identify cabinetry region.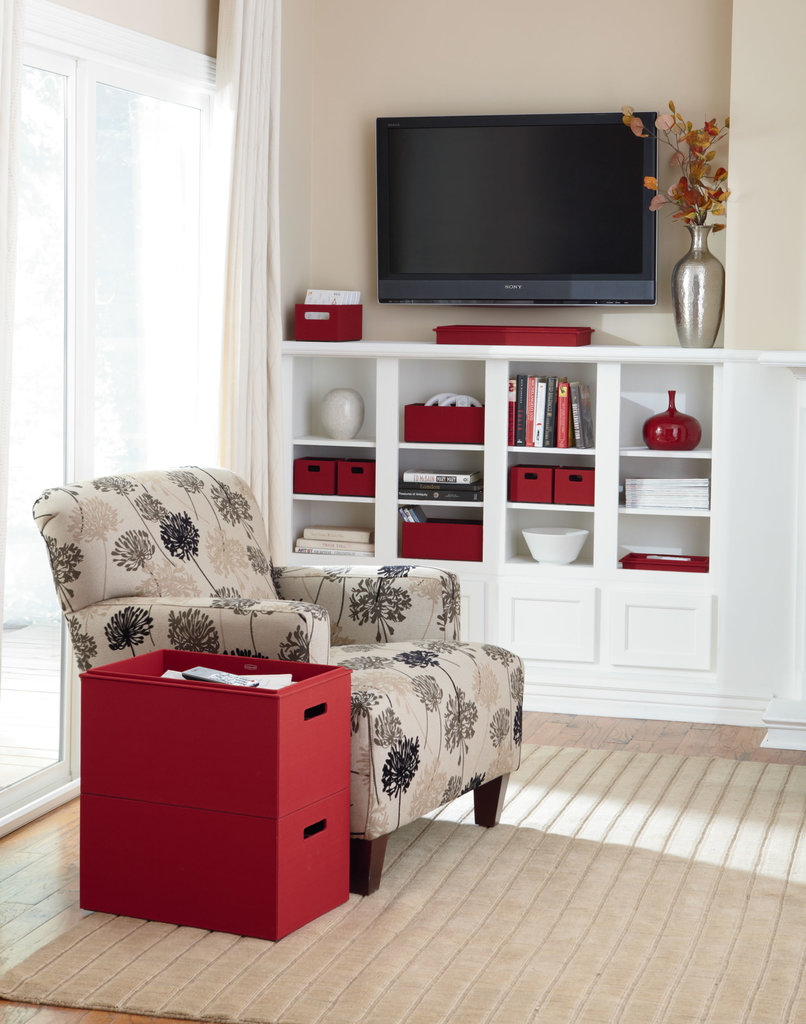
Region: box(251, 561, 805, 715).
